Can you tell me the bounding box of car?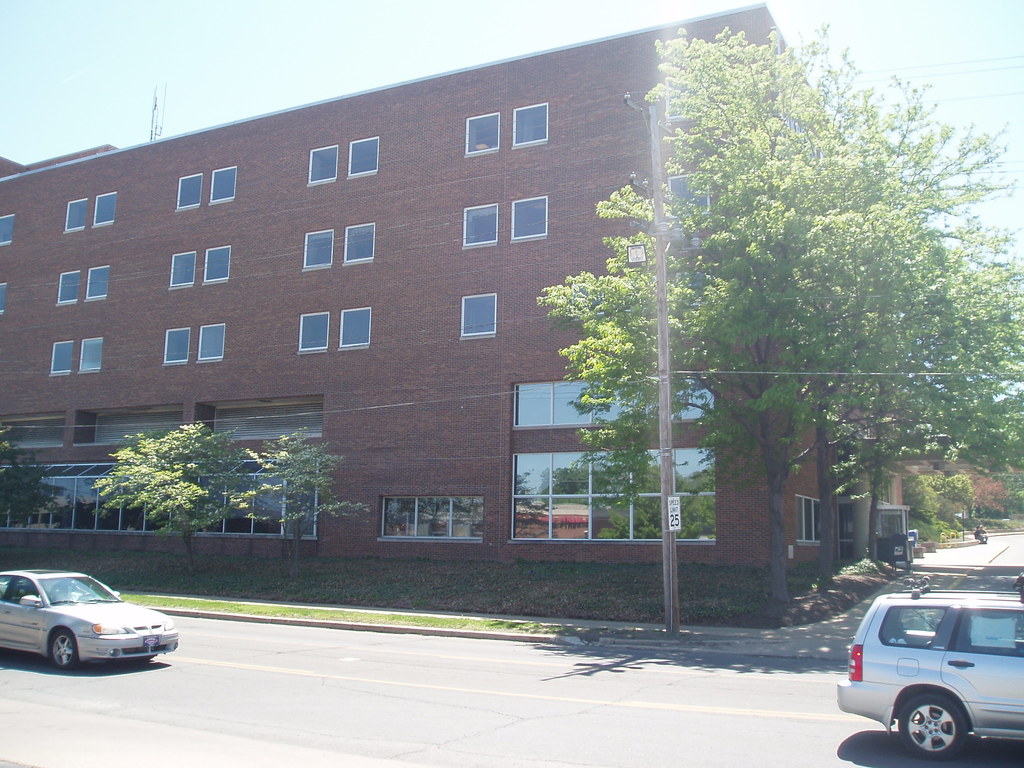
box=[837, 574, 1023, 761].
